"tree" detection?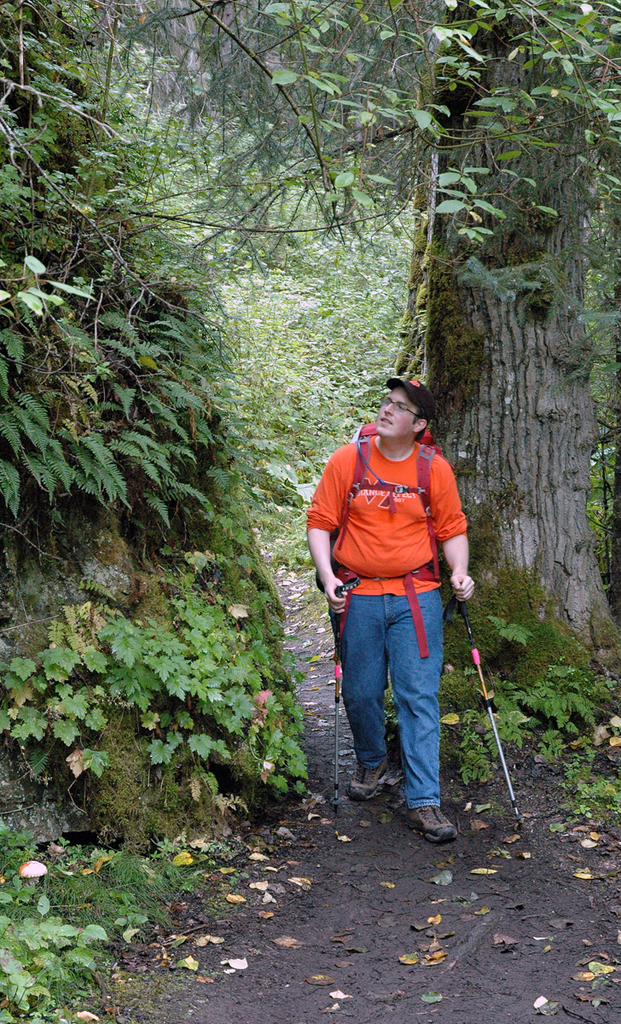
<box>416,0,620,693</box>
